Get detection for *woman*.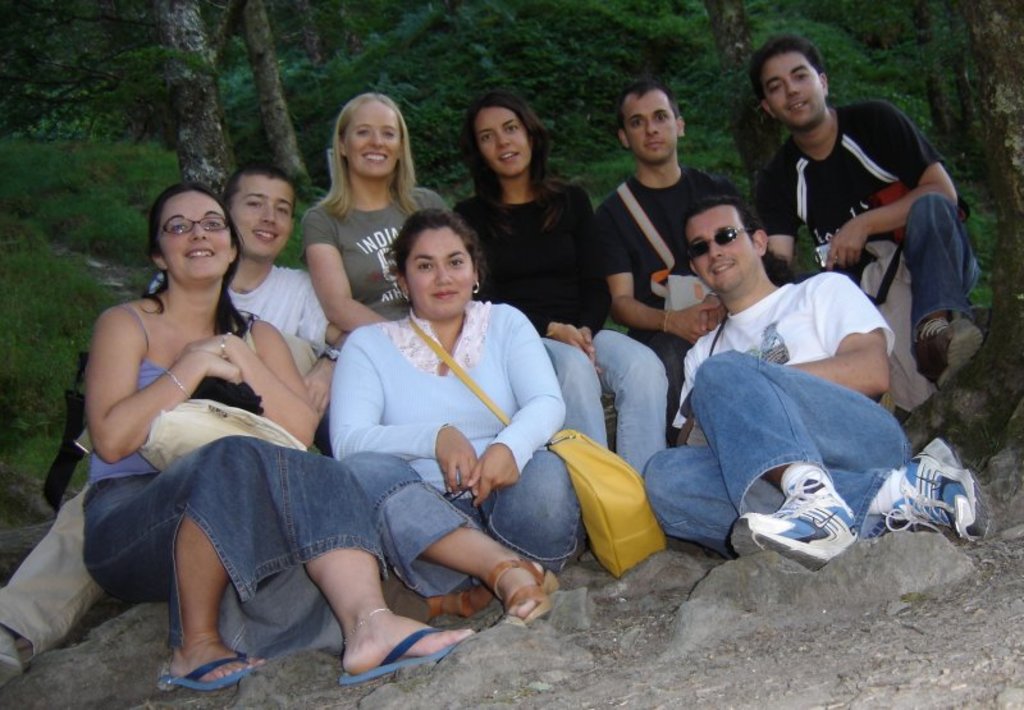
Detection: {"x1": 78, "y1": 180, "x2": 474, "y2": 700}.
